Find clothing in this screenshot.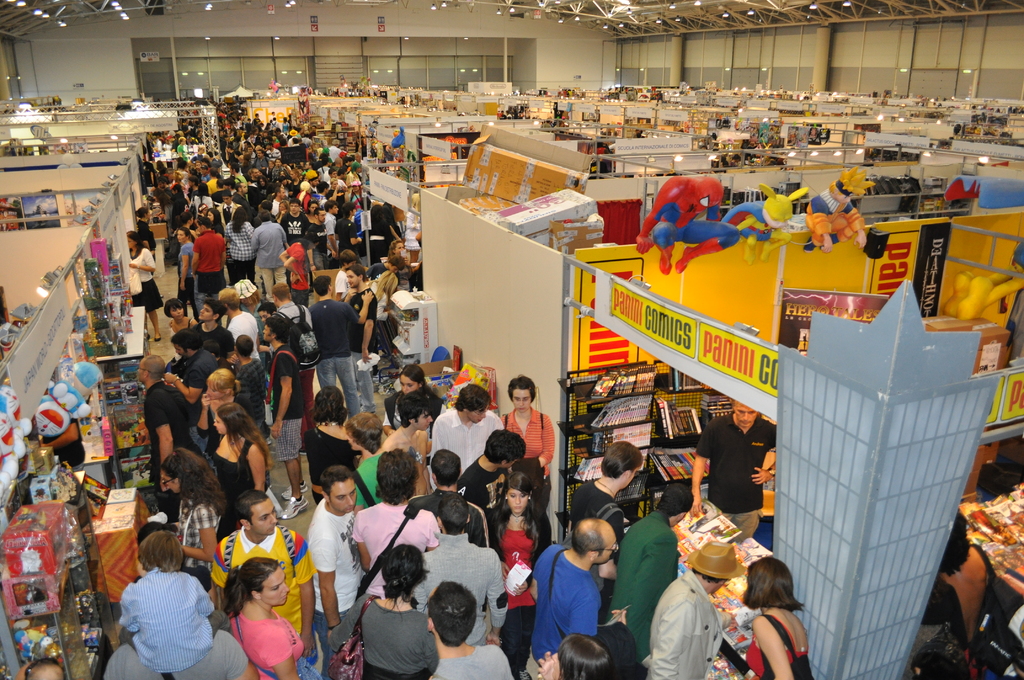
The bounding box for clothing is [left=378, top=413, right=431, bottom=498].
